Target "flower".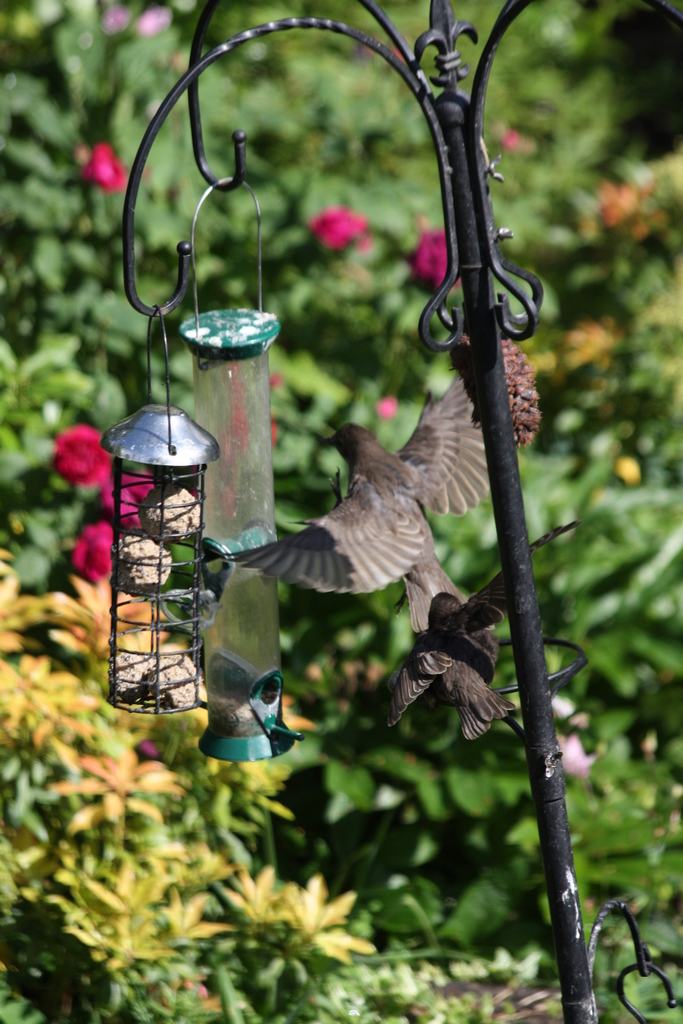
Target region: {"x1": 311, "y1": 211, "x2": 367, "y2": 254}.
